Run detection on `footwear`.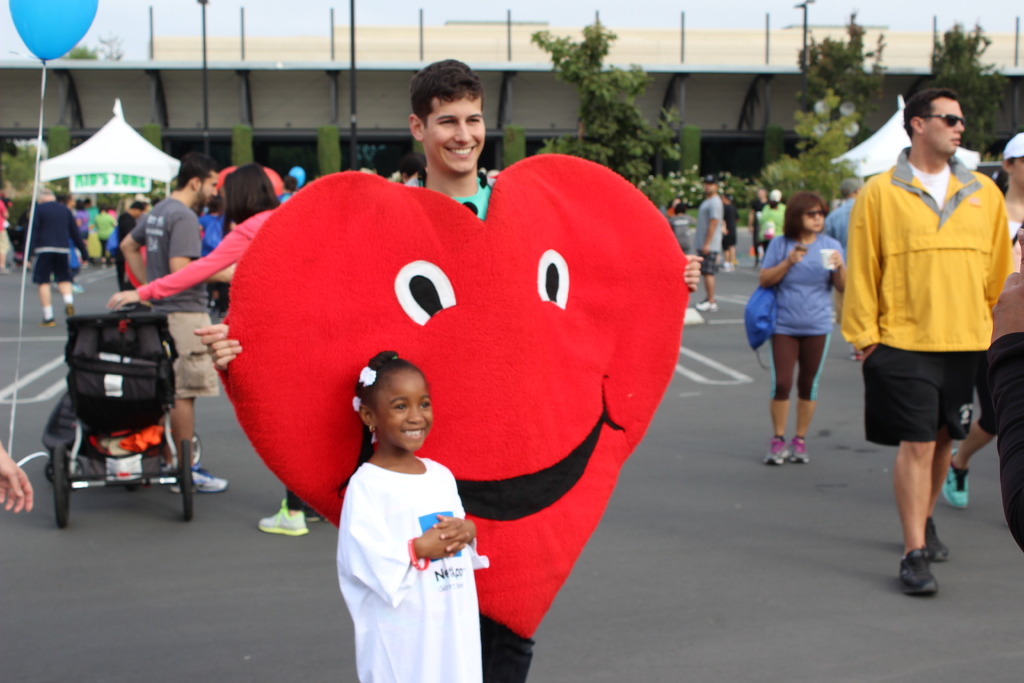
Result: select_region(65, 304, 76, 320).
